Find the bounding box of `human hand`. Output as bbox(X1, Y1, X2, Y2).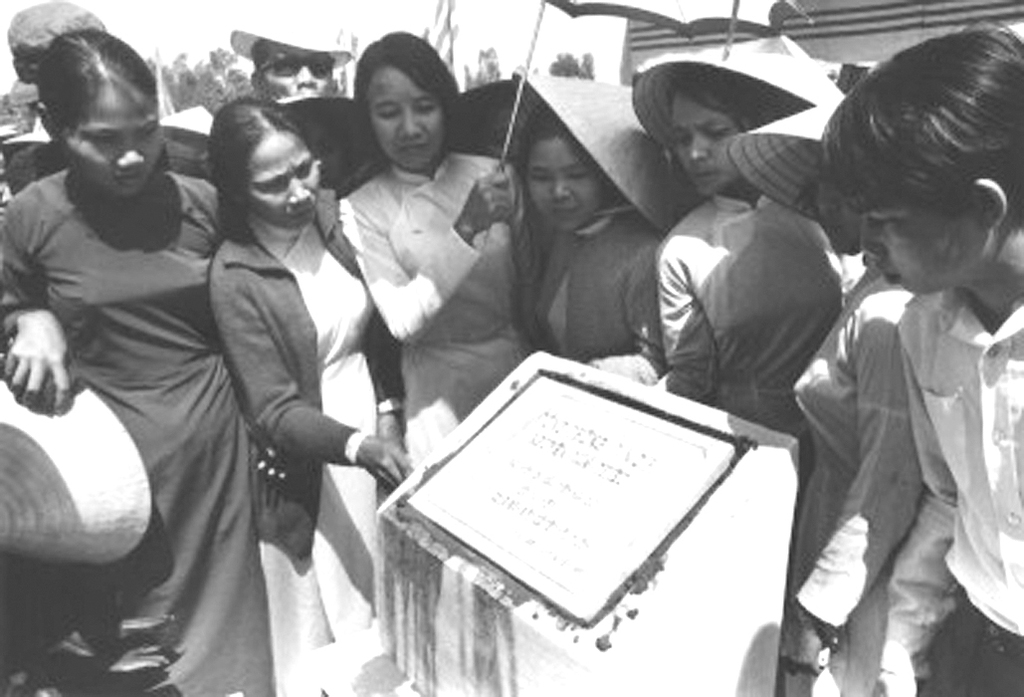
bbox(776, 603, 834, 680).
